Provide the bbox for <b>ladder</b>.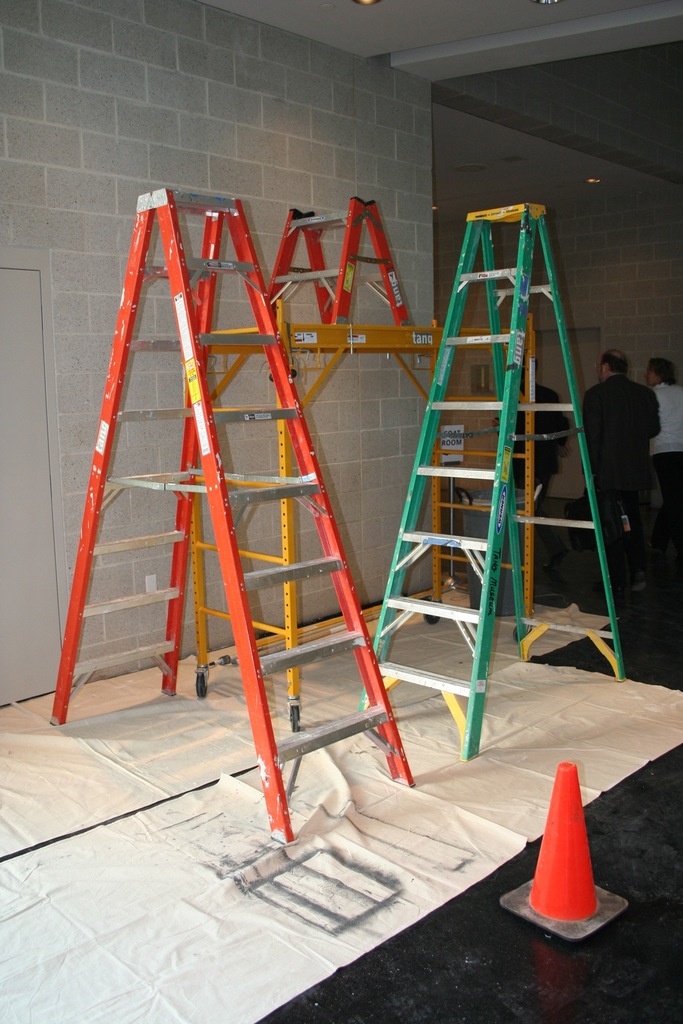
45, 189, 411, 842.
